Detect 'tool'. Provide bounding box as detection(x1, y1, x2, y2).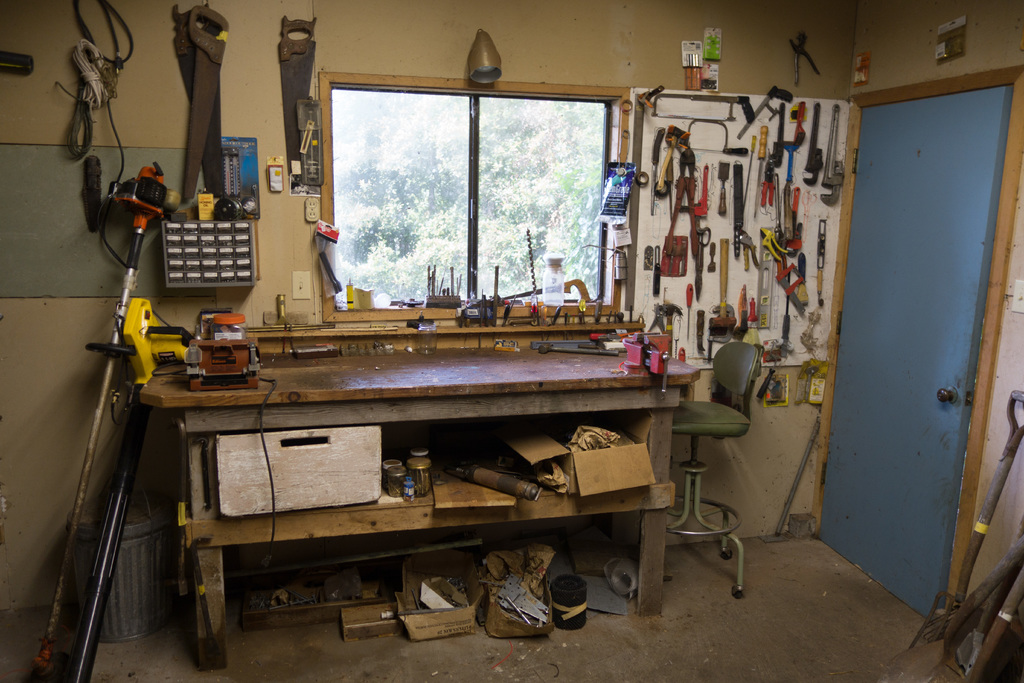
detection(733, 285, 748, 334).
